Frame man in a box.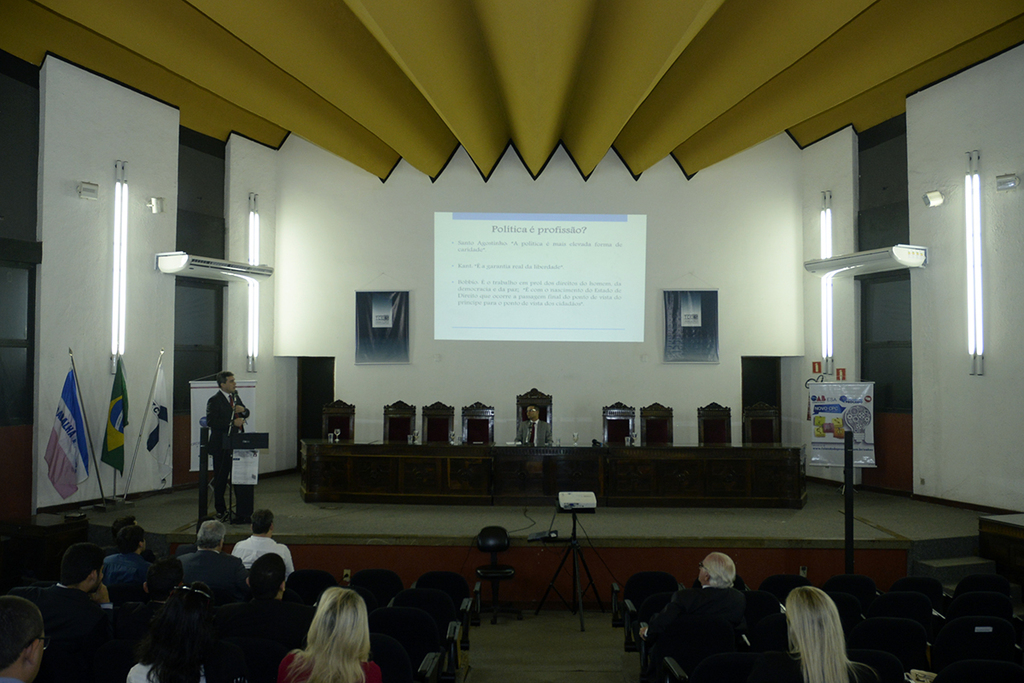
<region>207, 370, 249, 516</region>.
